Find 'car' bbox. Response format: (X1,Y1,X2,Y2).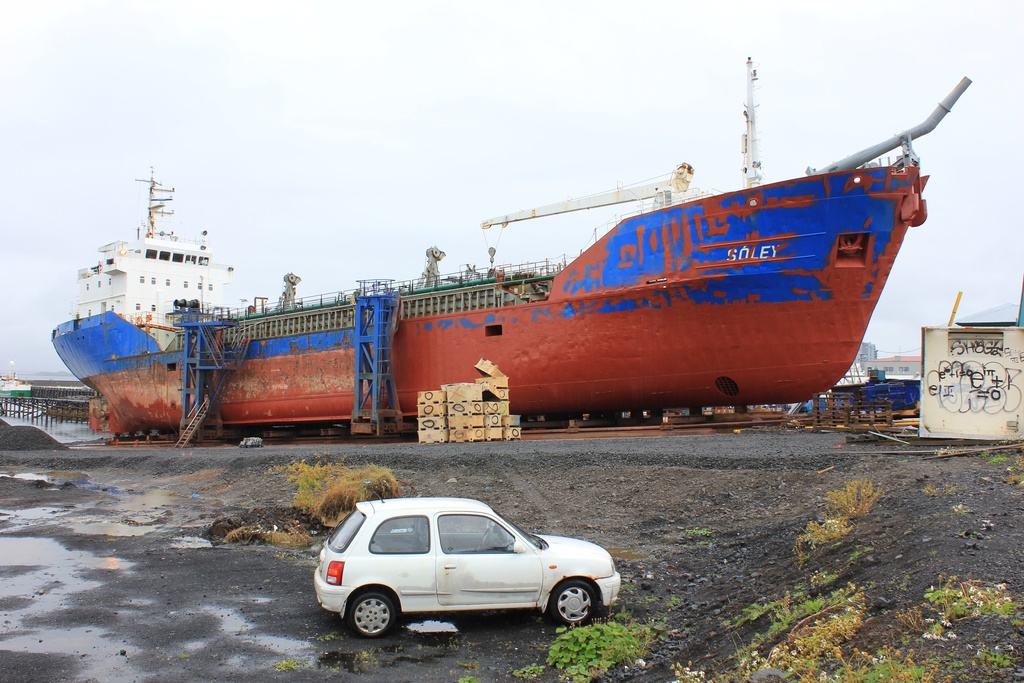
(318,495,620,639).
